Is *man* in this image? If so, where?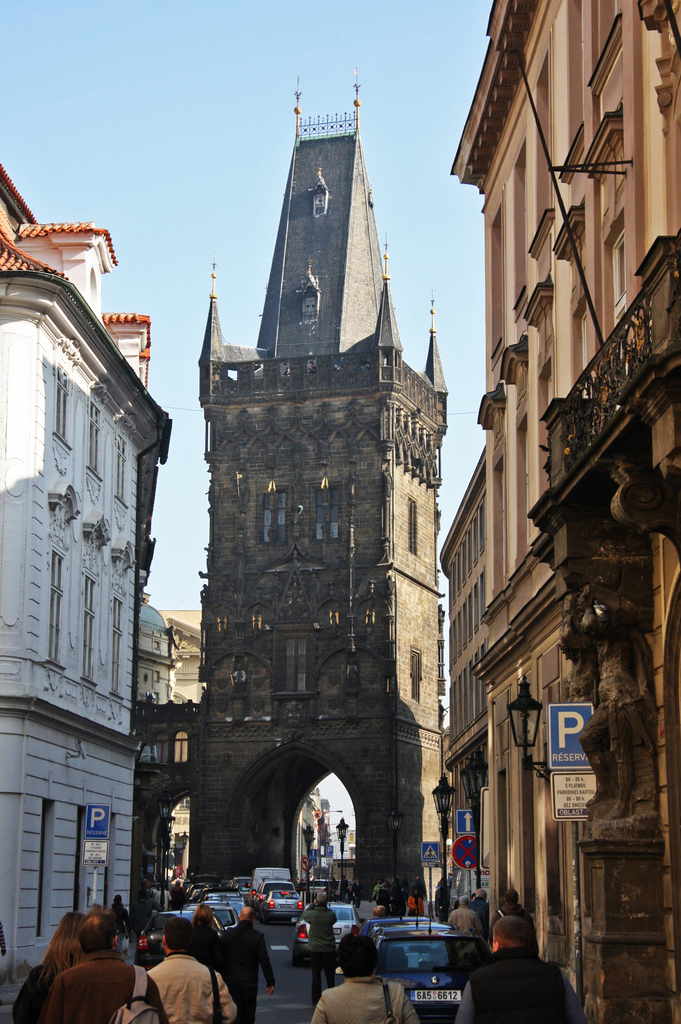
Yes, at BBox(490, 889, 538, 951).
